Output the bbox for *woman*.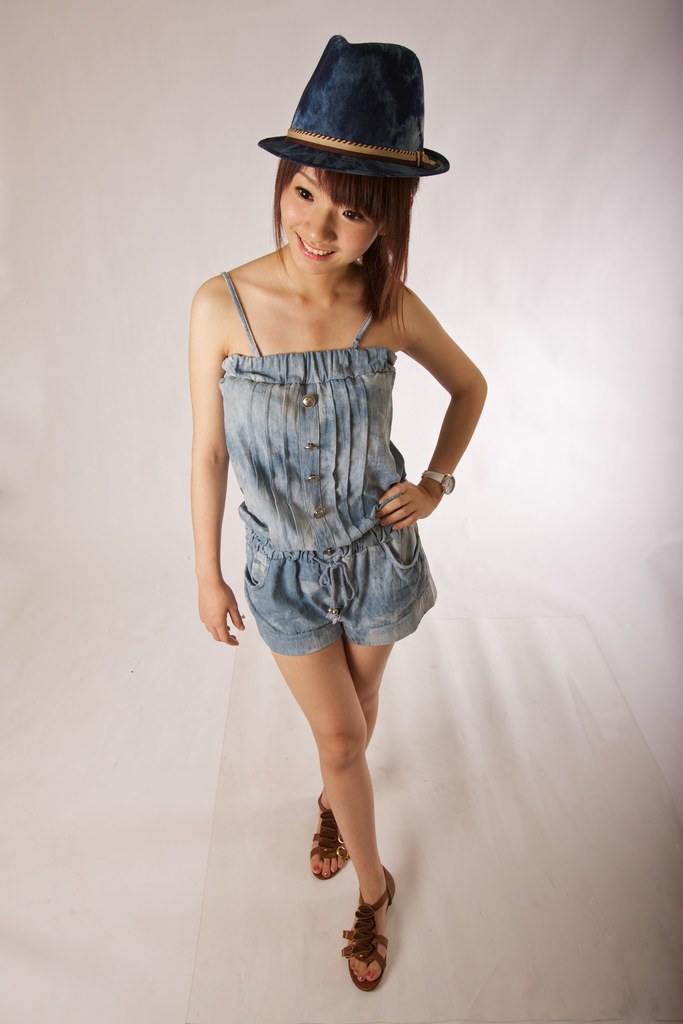
<bbox>181, 75, 491, 956</bbox>.
